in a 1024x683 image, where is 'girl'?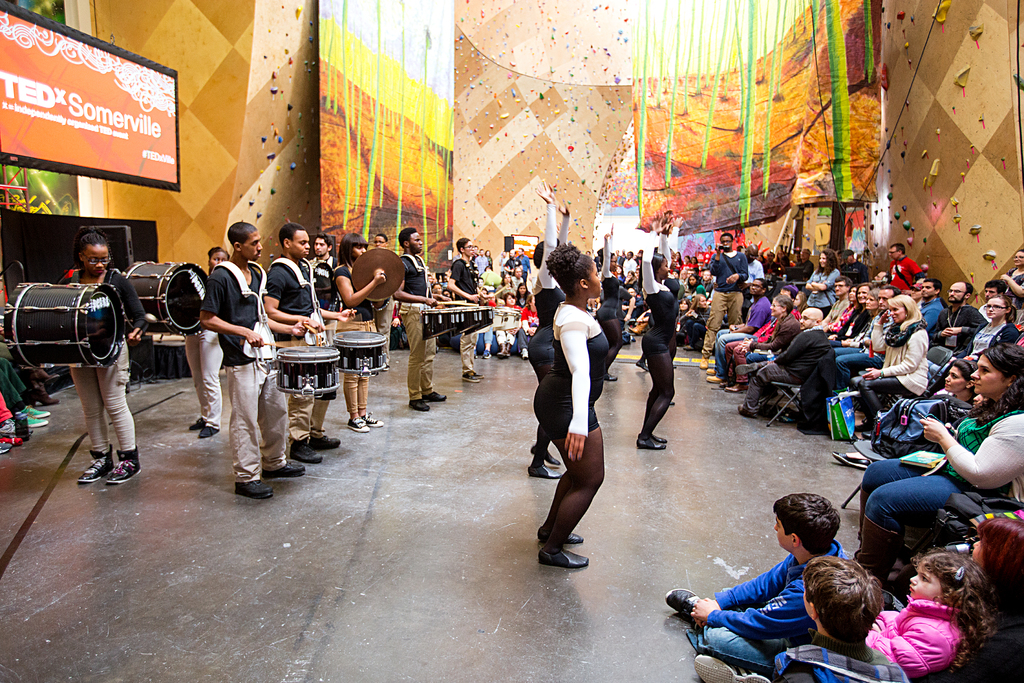
crop(527, 181, 570, 478).
